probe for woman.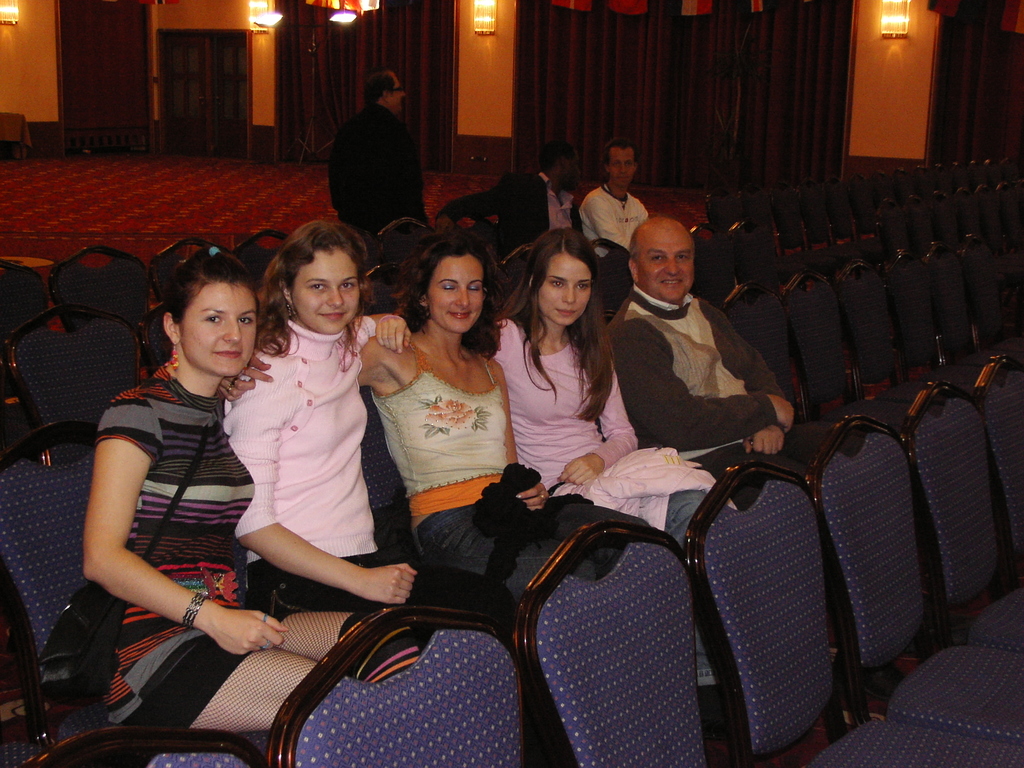
Probe result: {"x1": 97, "y1": 223, "x2": 410, "y2": 726}.
